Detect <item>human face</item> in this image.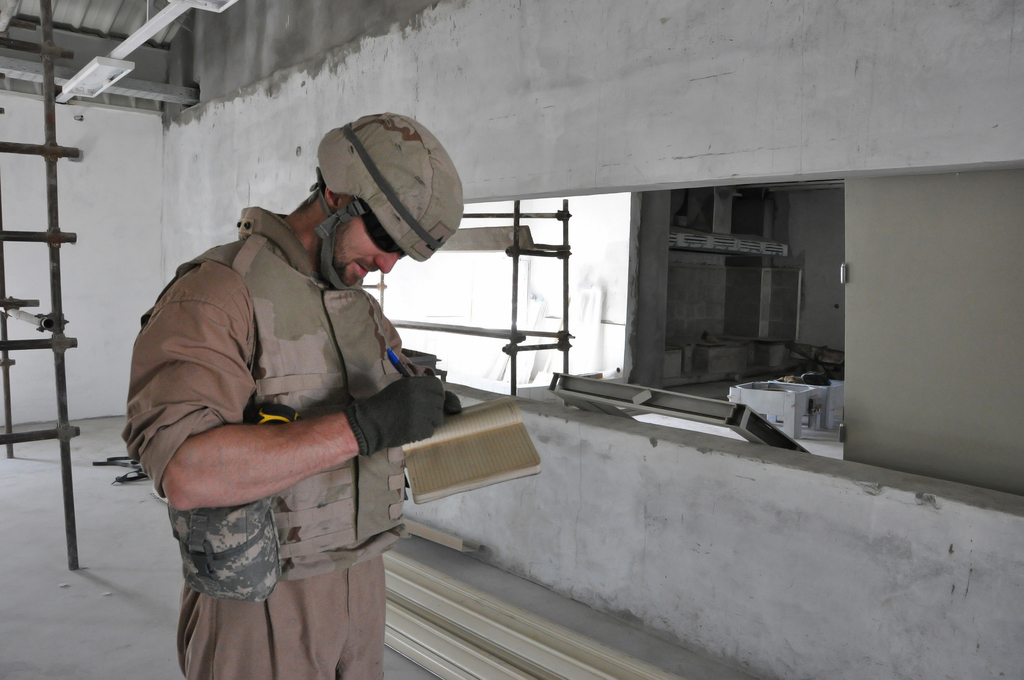
Detection: {"x1": 330, "y1": 208, "x2": 400, "y2": 287}.
